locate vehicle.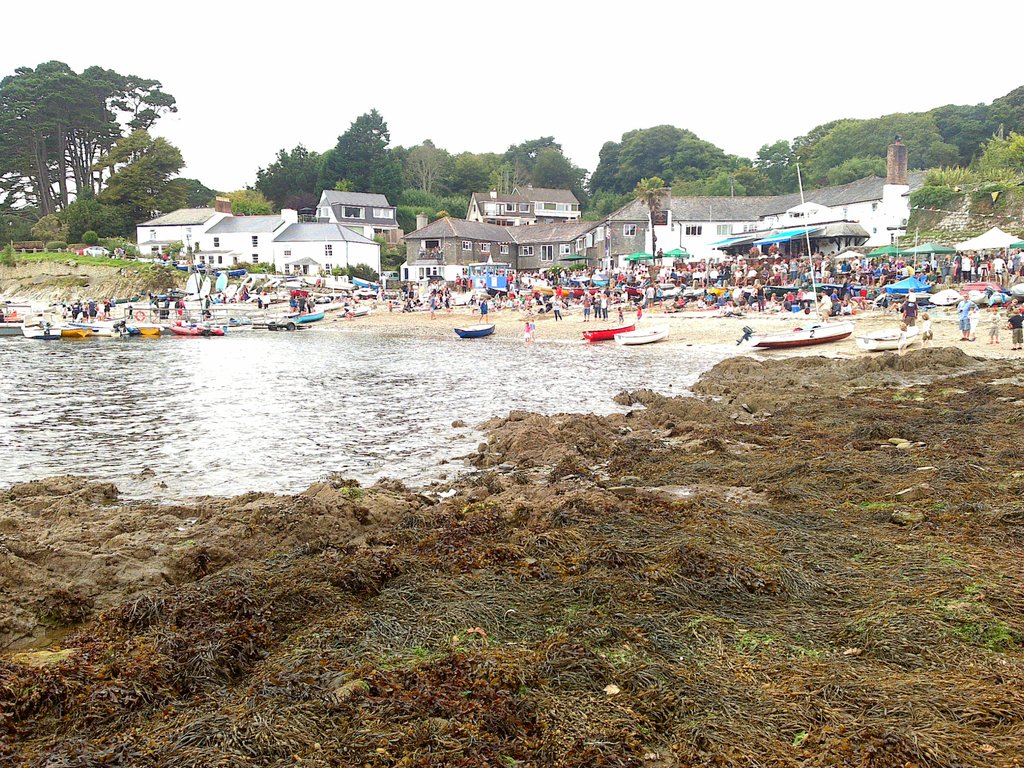
Bounding box: [857, 323, 920, 349].
